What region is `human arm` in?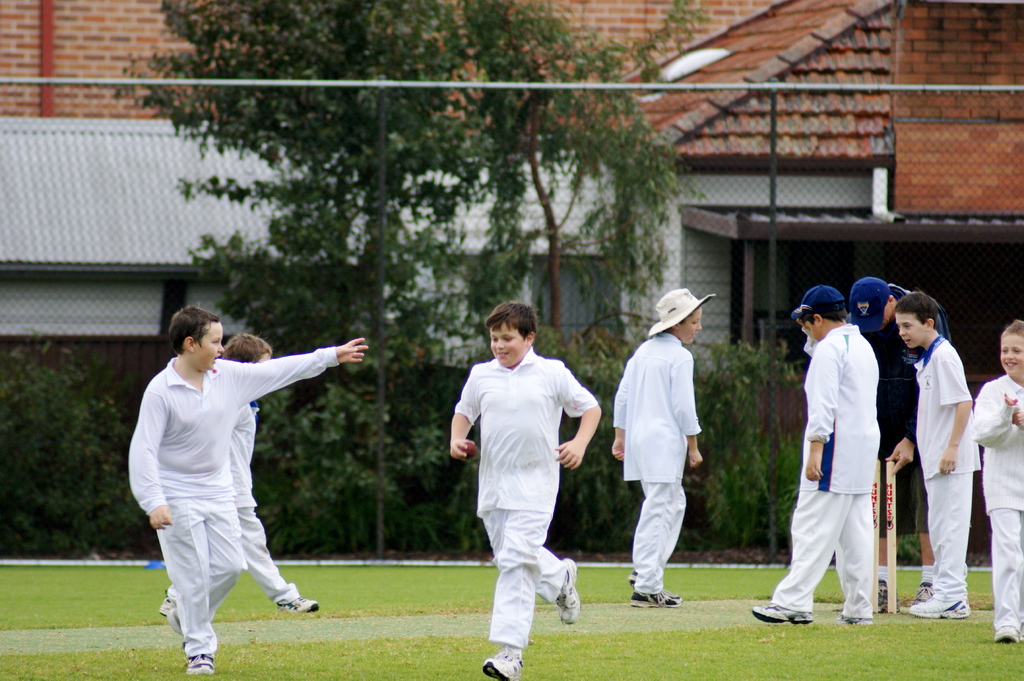
[x1=447, y1=365, x2=487, y2=464].
